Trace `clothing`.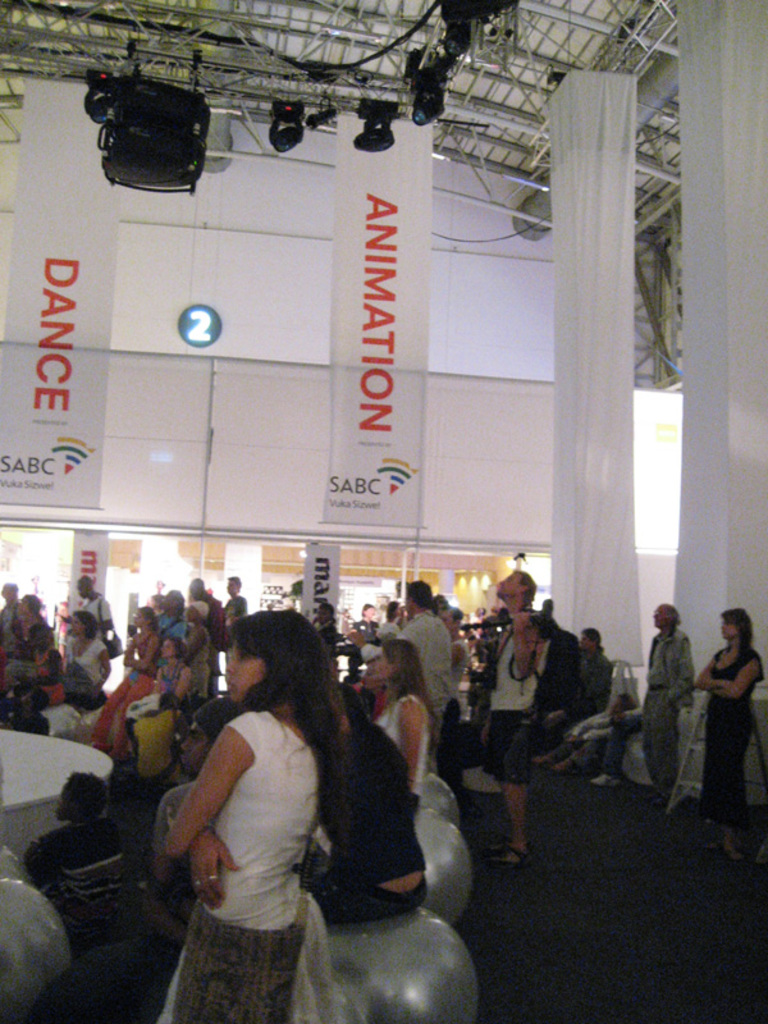
Traced to l=18, t=813, r=150, b=954.
